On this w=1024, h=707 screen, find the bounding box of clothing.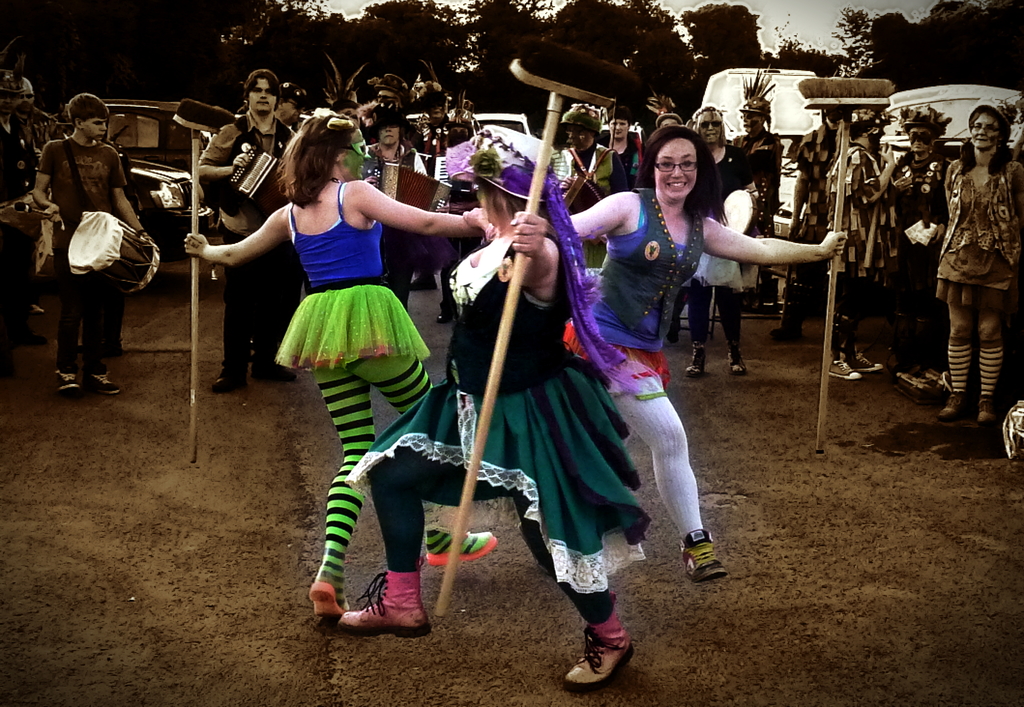
Bounding box: <box>603,127,646,198</box>.
